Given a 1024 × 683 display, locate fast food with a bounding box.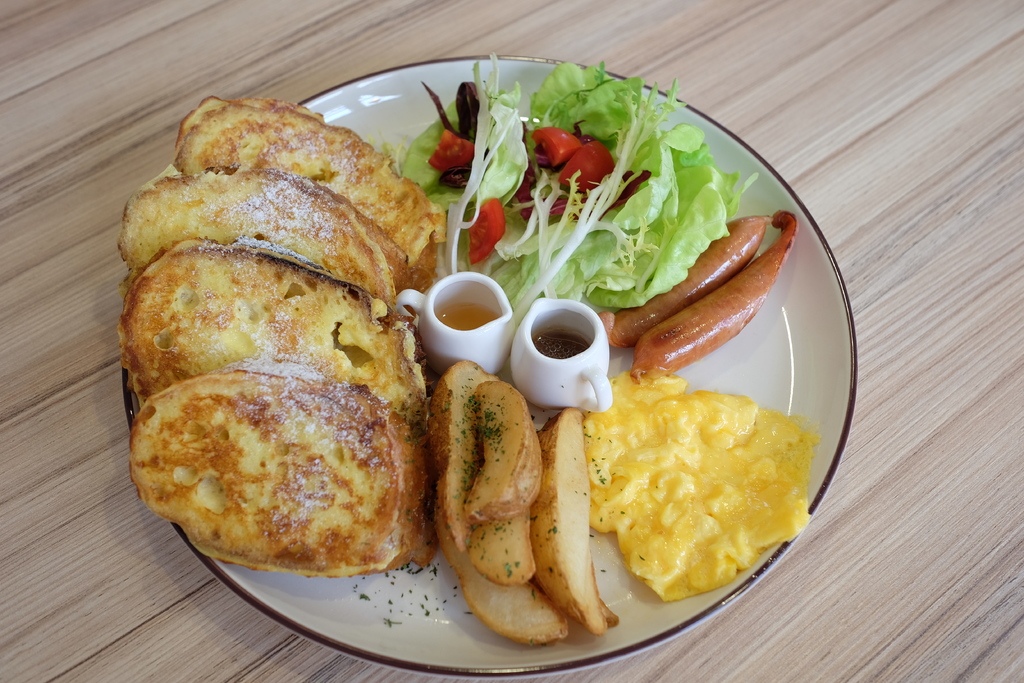
Located: 129:65:865:598.
